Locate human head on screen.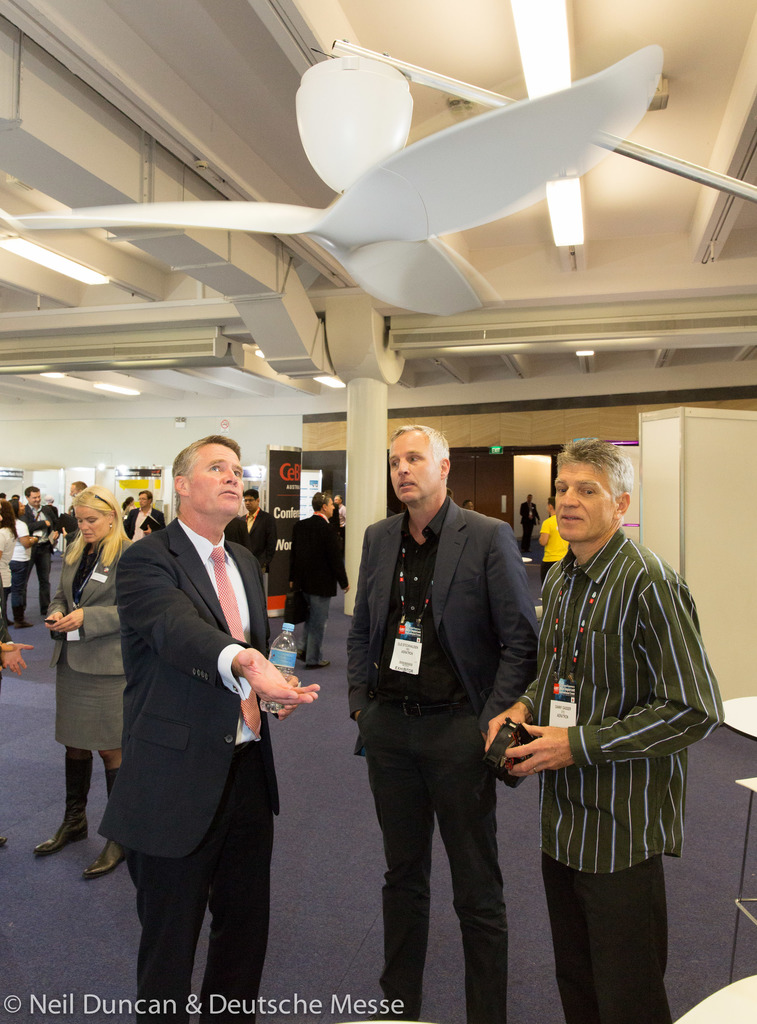
On screen at <region>314, 490, 333, 516</region>.
